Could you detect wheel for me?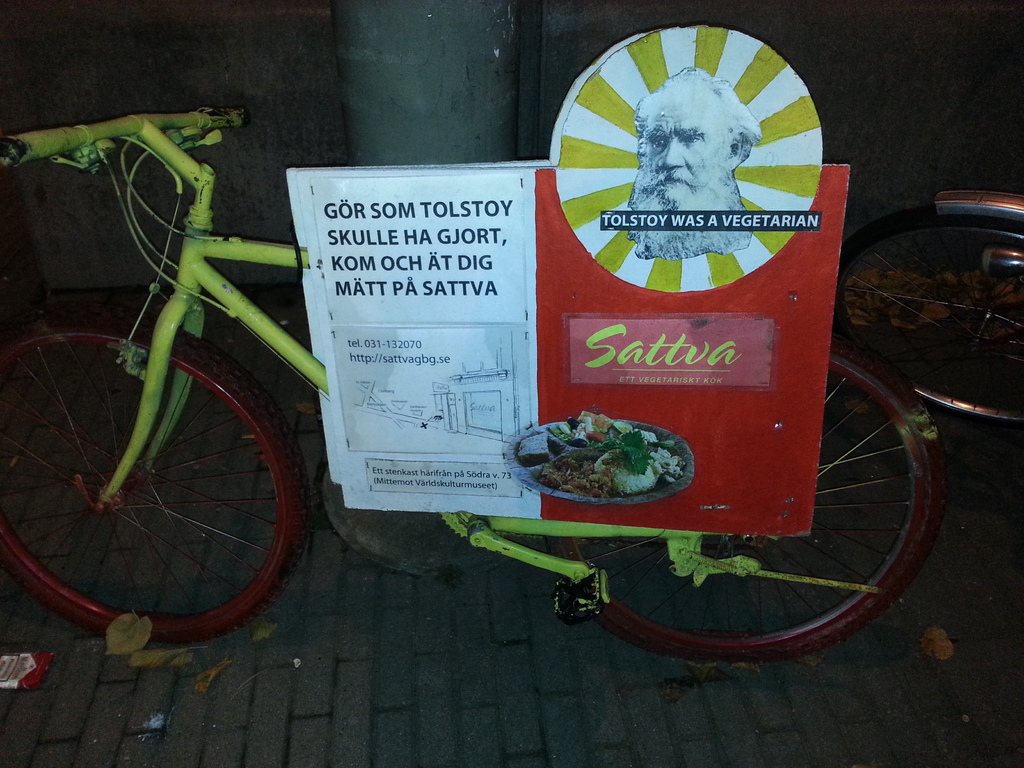
Detection result: x1=0, y1=312, x2=304, y2=645.
